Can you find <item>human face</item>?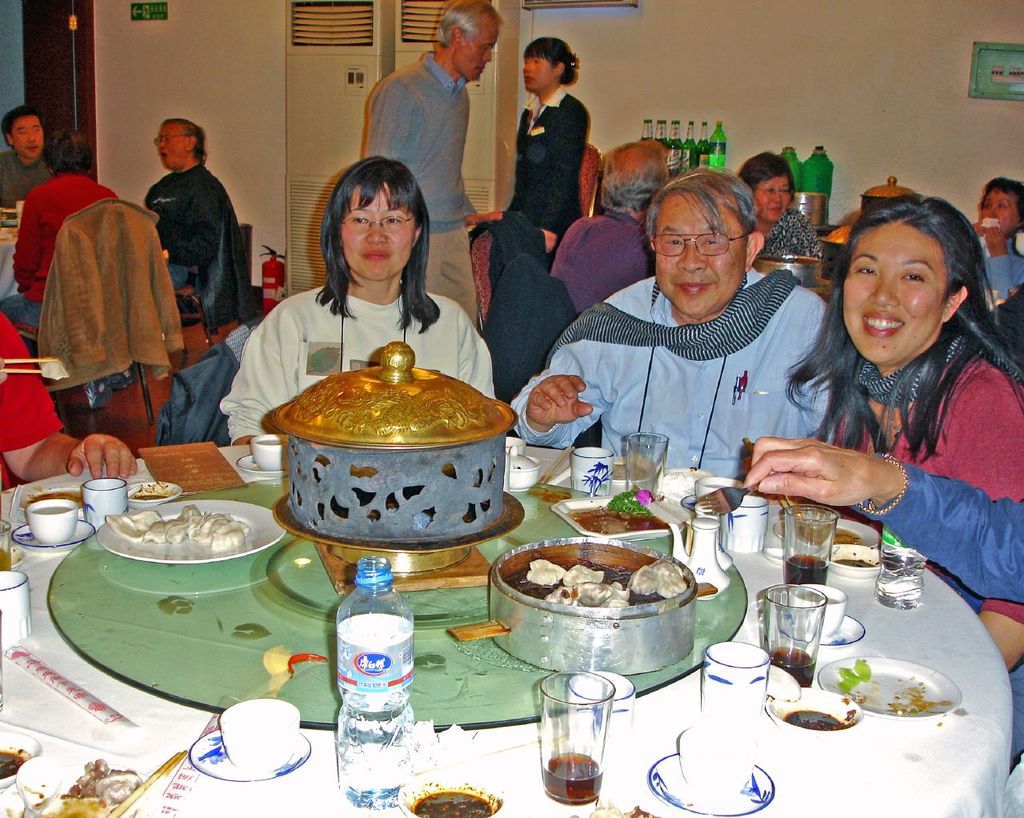
Yes, bounding box: pyautogui.locateOnScreen(13, 117, 42, 158).
